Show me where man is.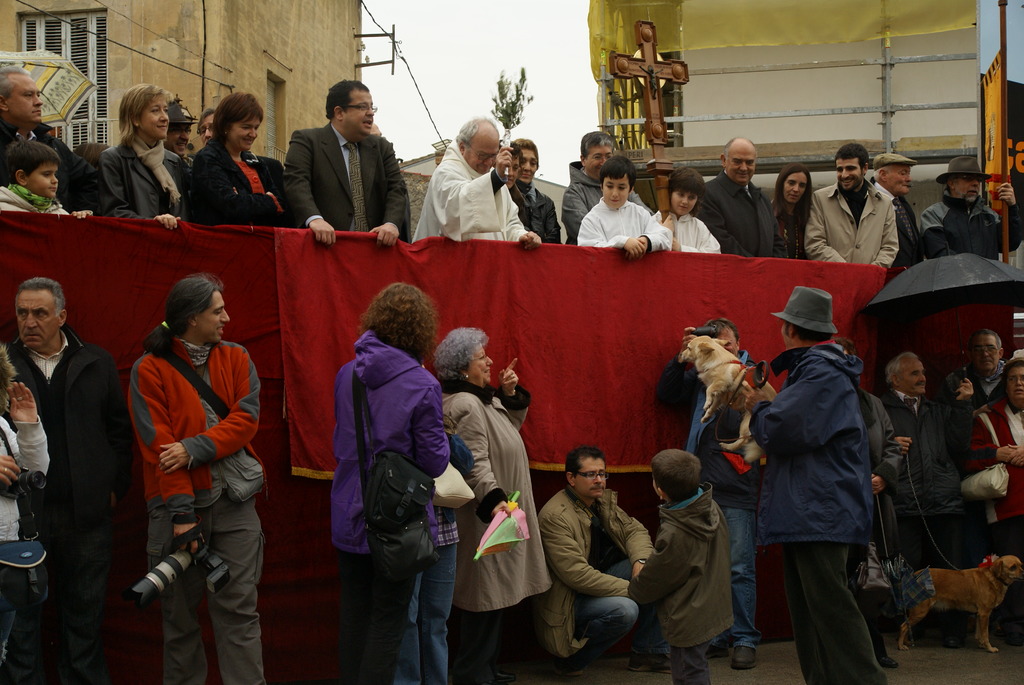
man is at l=564, t=125, r=655, b=245.
